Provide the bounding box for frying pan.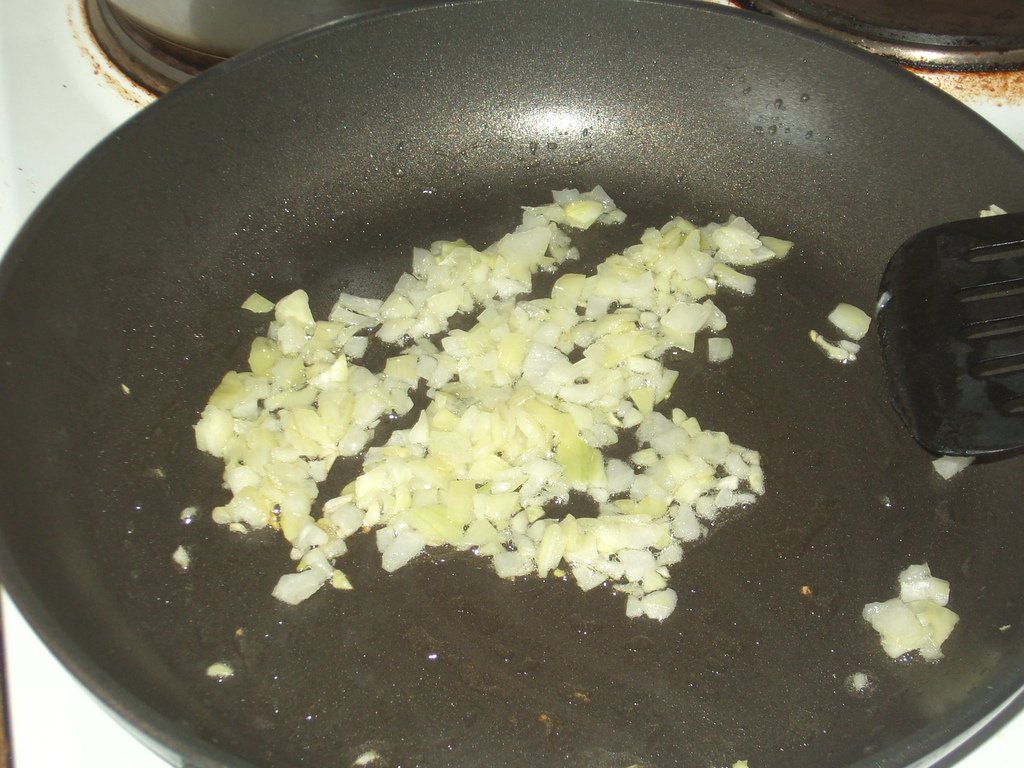
{"x1": 1, "y1": 0, "x2": 1023, "y2": 767}.
